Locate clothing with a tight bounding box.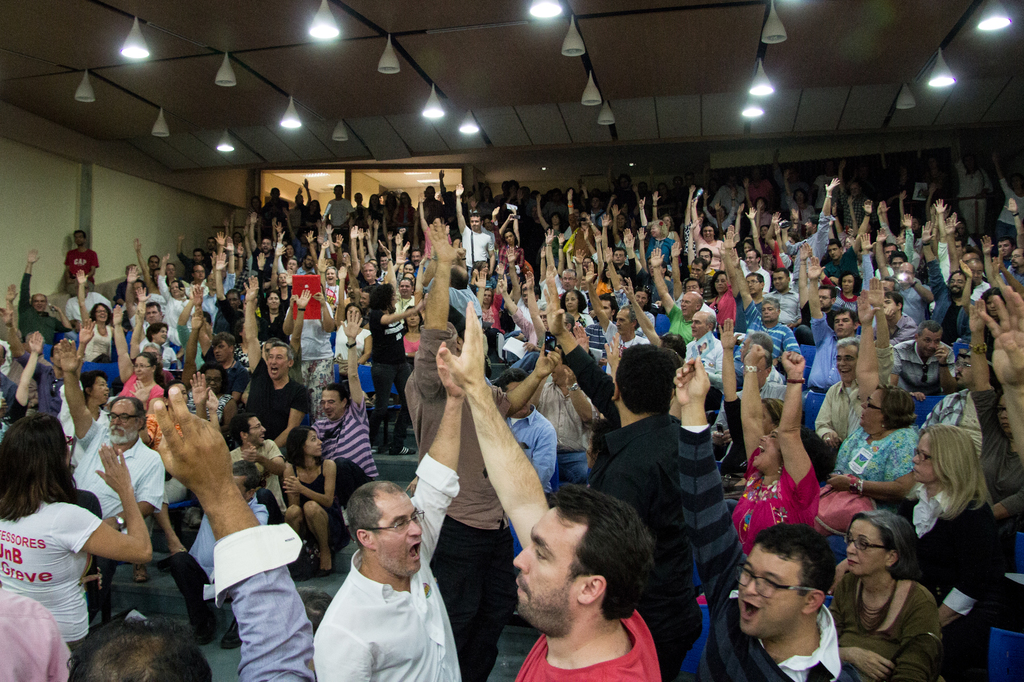
l=513, t=607, r=659, b=681.
